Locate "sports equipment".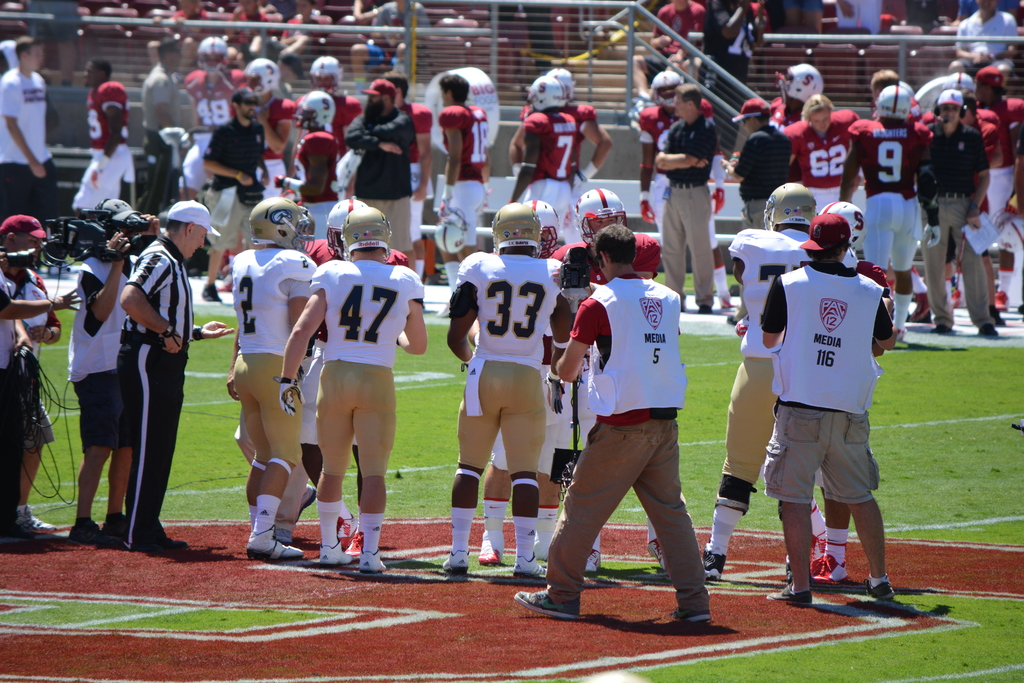
Bounding box: [x1=241, y1=58, x2=280, y2=97].
